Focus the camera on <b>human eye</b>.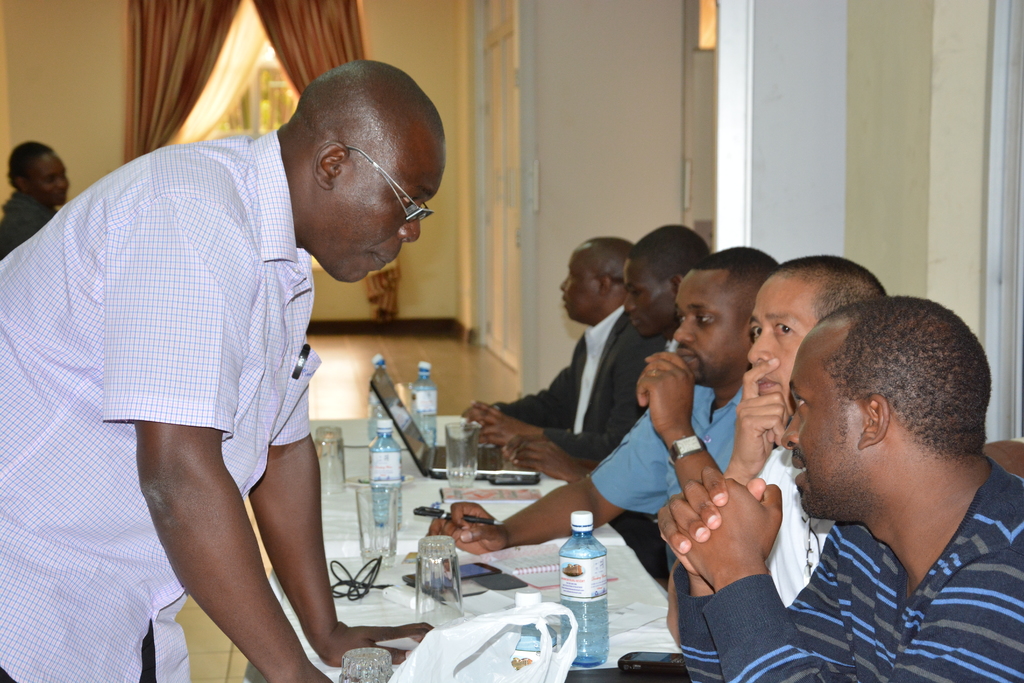
Focus region: 771, 320, 795, 337.
